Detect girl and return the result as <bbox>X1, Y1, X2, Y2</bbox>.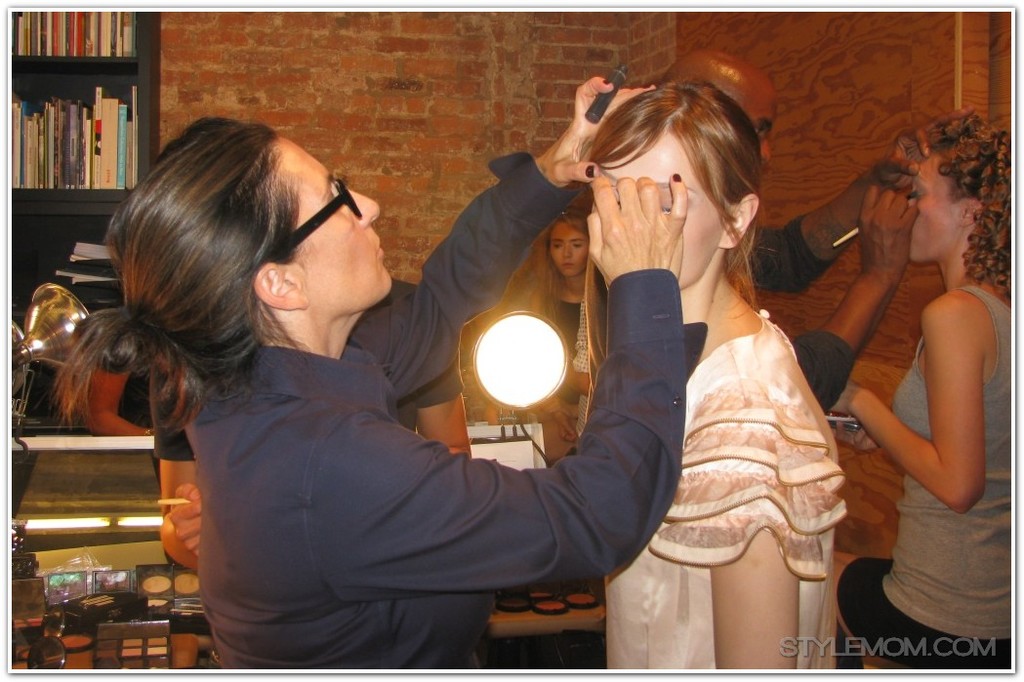
<bbox>848, 109, 1007, 661</bbox>.
